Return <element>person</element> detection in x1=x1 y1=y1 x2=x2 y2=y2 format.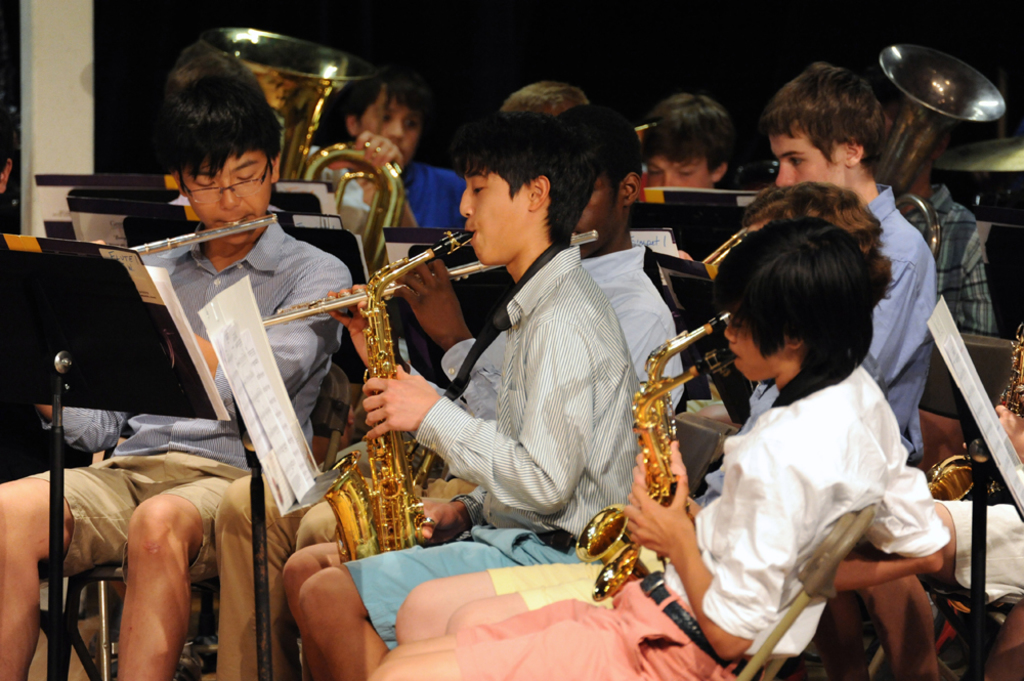
x1=0 y1=40 x2=357 y2=680.
